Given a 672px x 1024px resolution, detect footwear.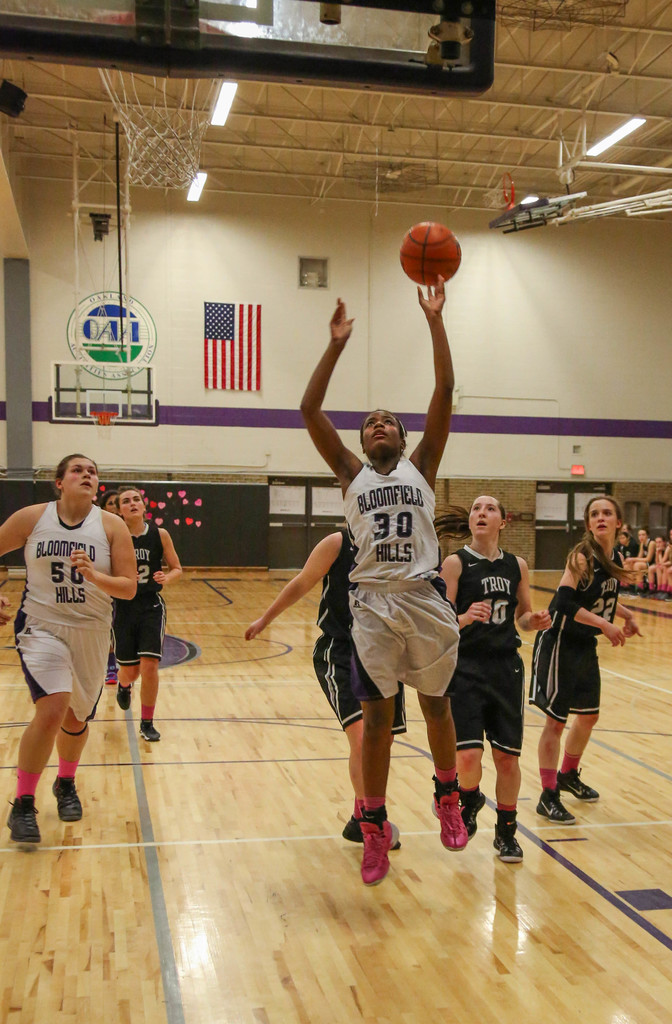
(x1=529, y1=792, x2=577, y2=830).
